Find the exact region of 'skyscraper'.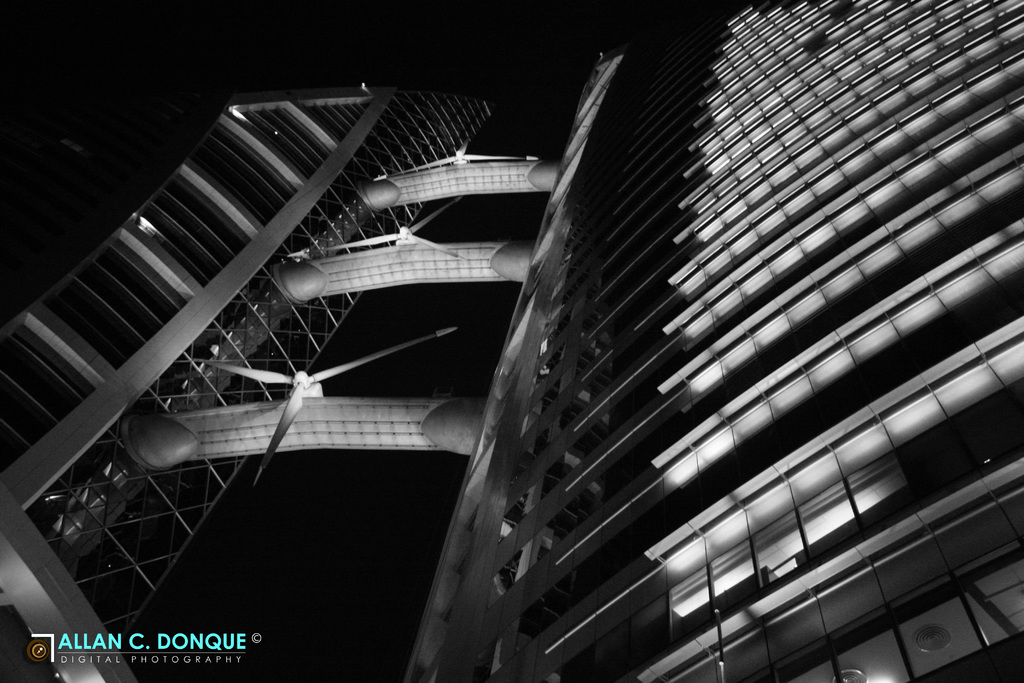
Exact region: detection(398, 0, 1023, 682).
